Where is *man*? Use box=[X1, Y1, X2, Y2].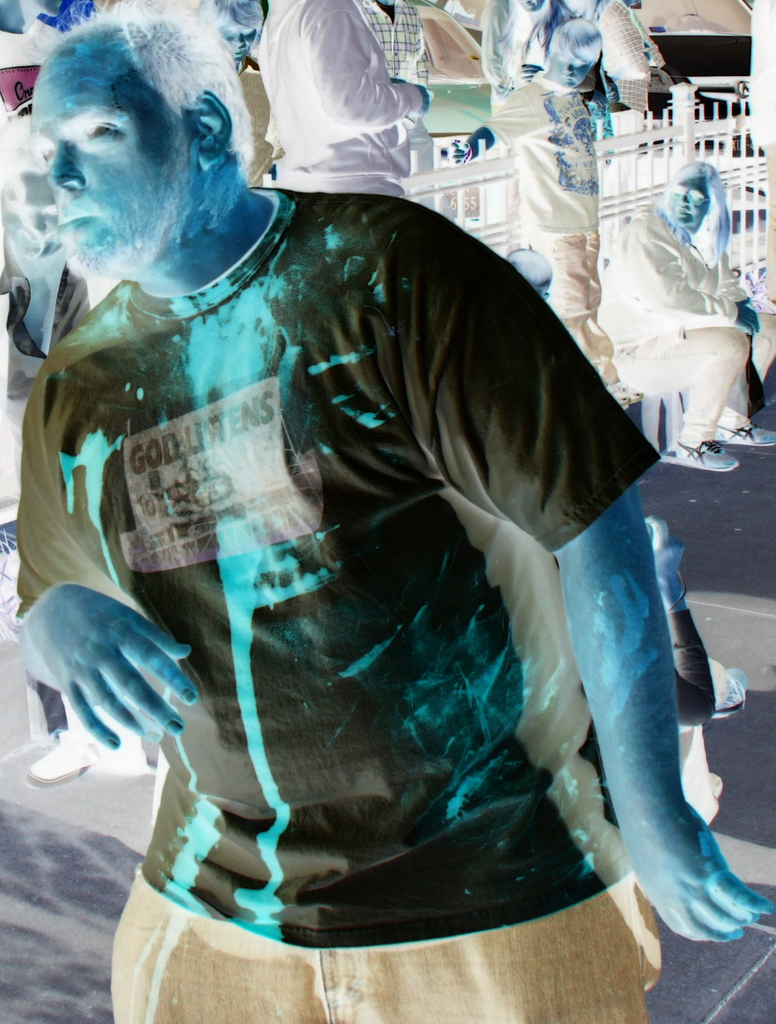
box=[16, 0, 775, 1023].
